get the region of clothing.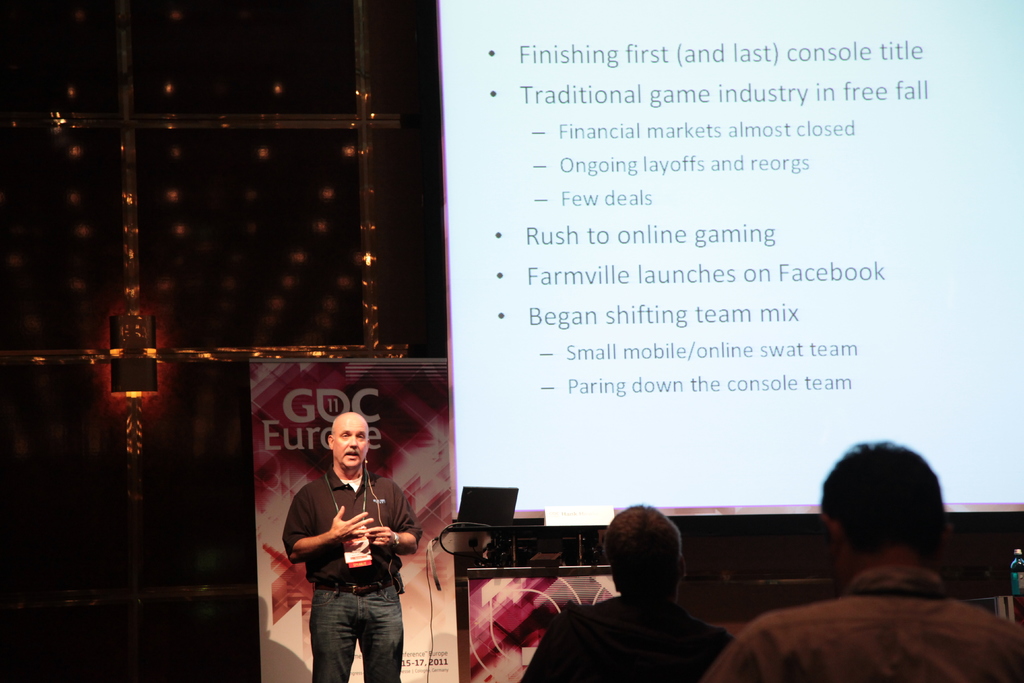
rect(708, 561, 1023, 682).
